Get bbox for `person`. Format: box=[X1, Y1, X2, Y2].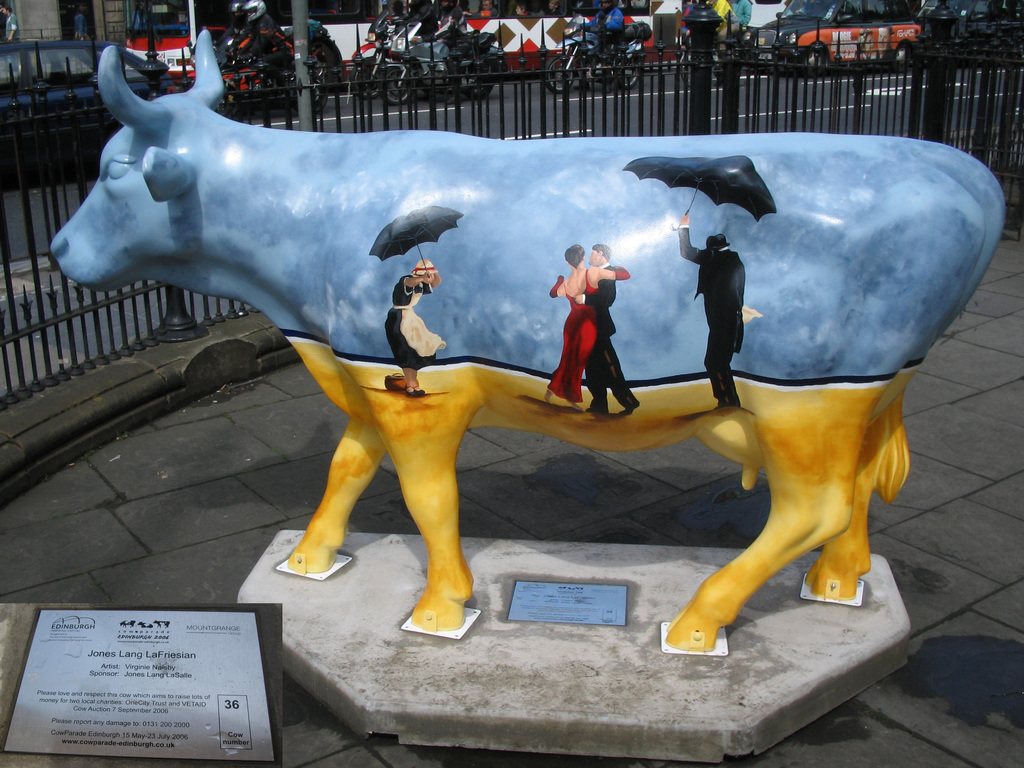
box=[218, 1, 253, 47].
